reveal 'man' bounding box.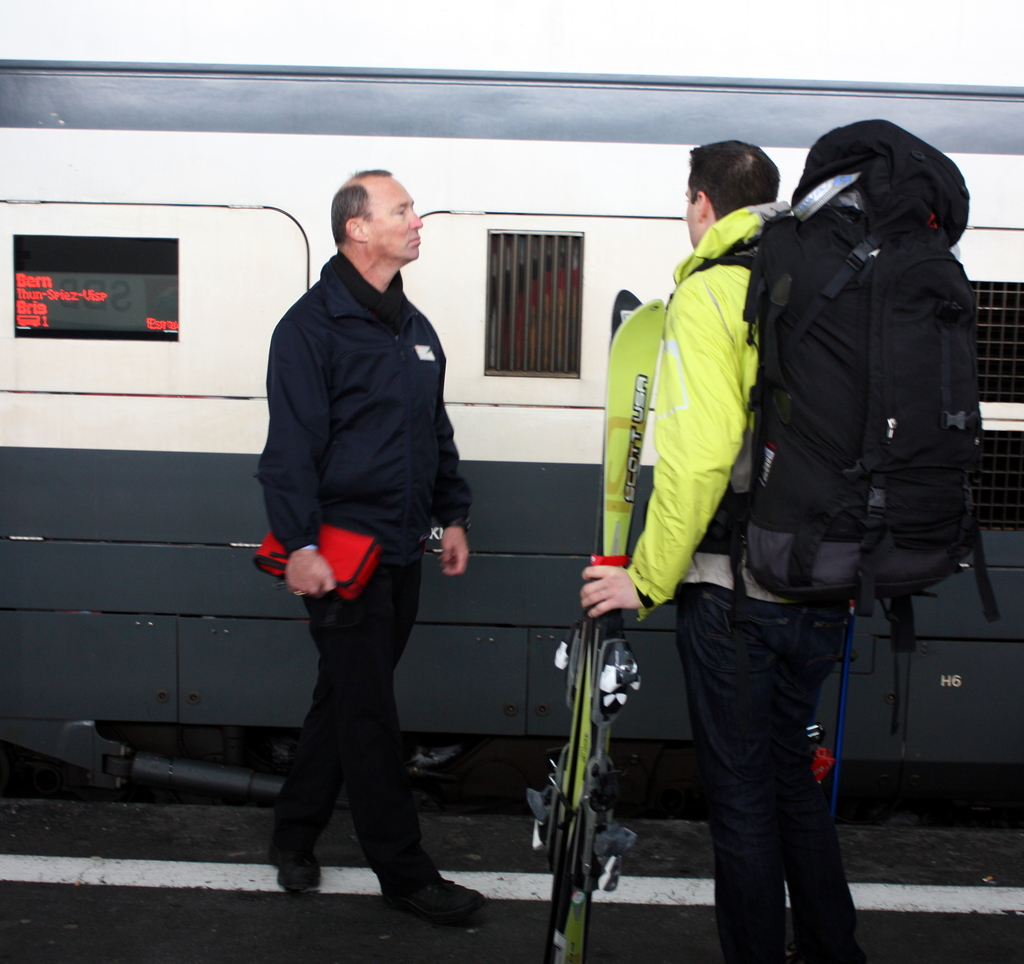
Revealed: select_region(235, 170, 476, 912).
